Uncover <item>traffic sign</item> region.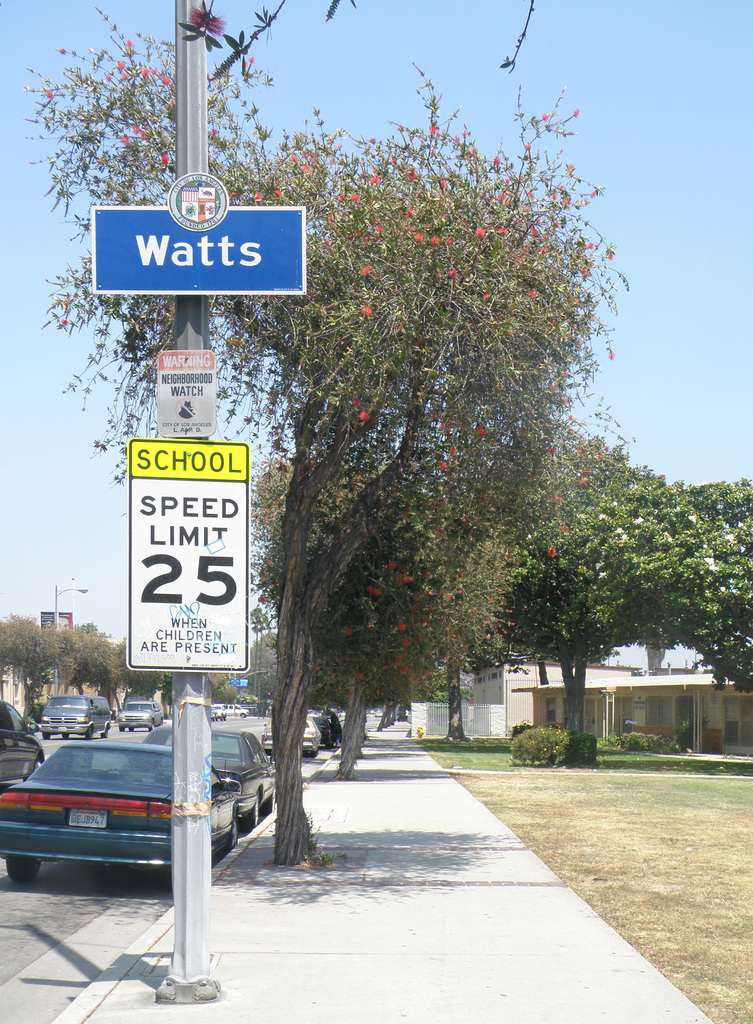
Uncovered: bbox=[126, 436, 254, 676].
